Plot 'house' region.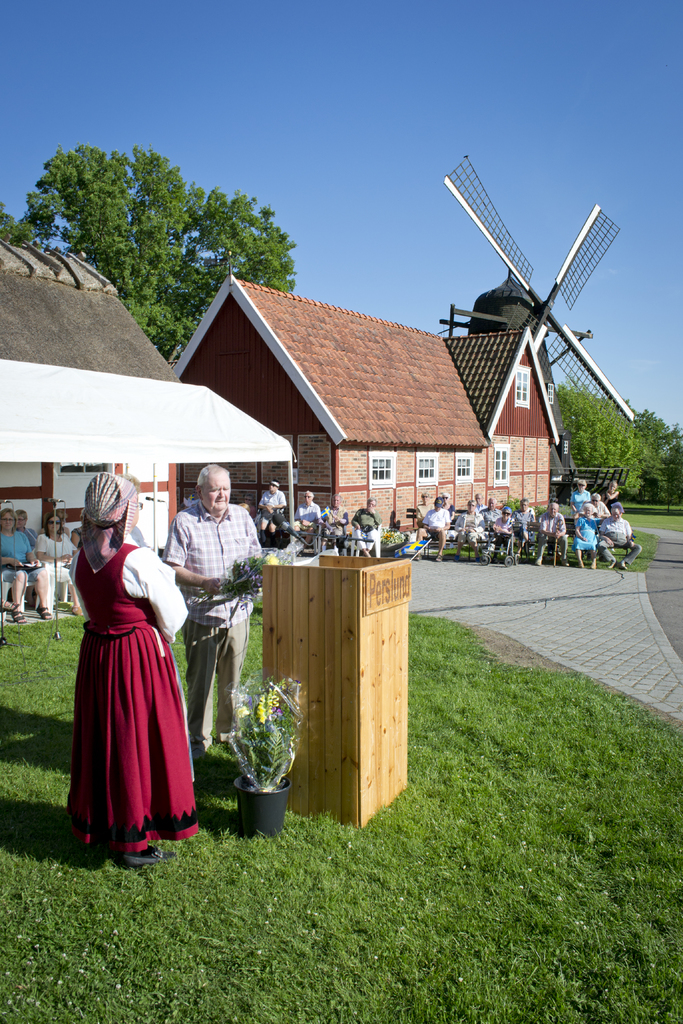
Plotted at <region>172, 273, 561, 536</region>.
